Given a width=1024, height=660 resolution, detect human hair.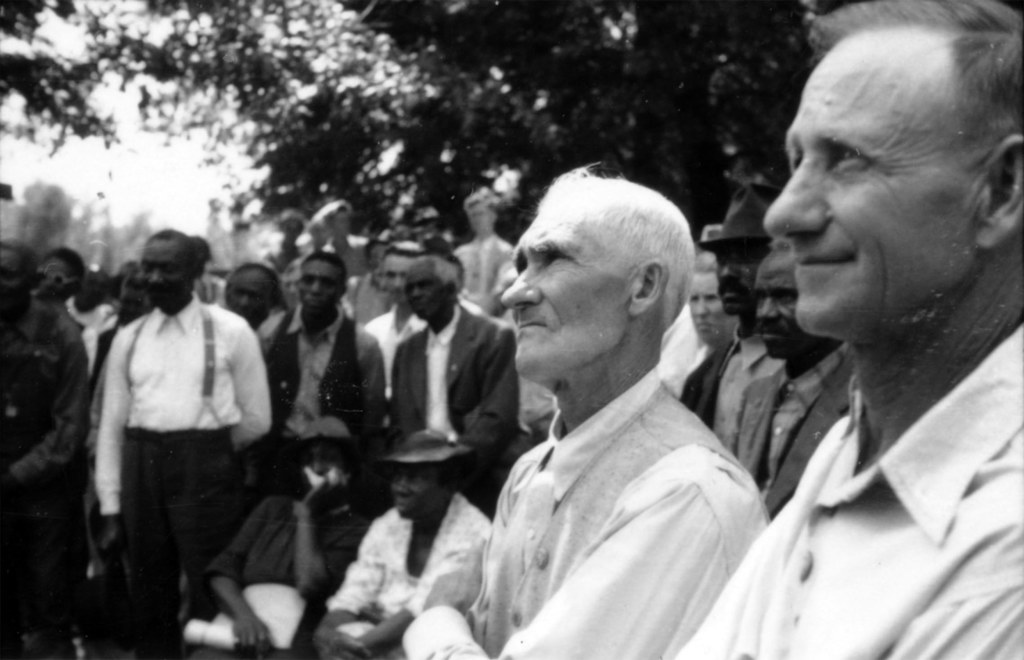
305:437:355:467.
